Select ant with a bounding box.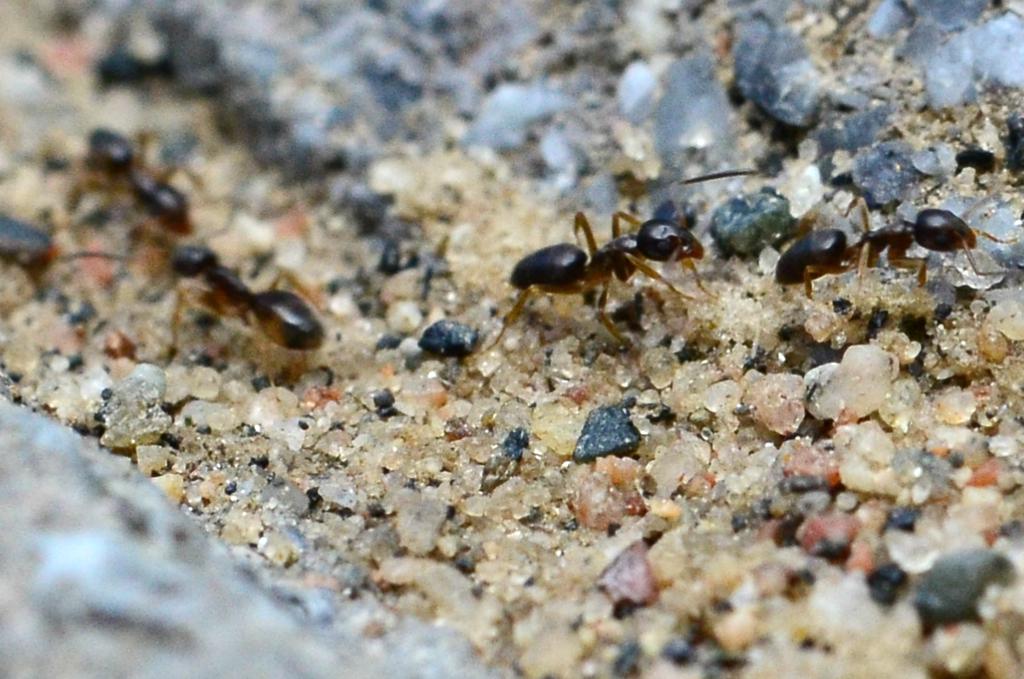
x1=492, y1=199, x2=726, y2=345.
